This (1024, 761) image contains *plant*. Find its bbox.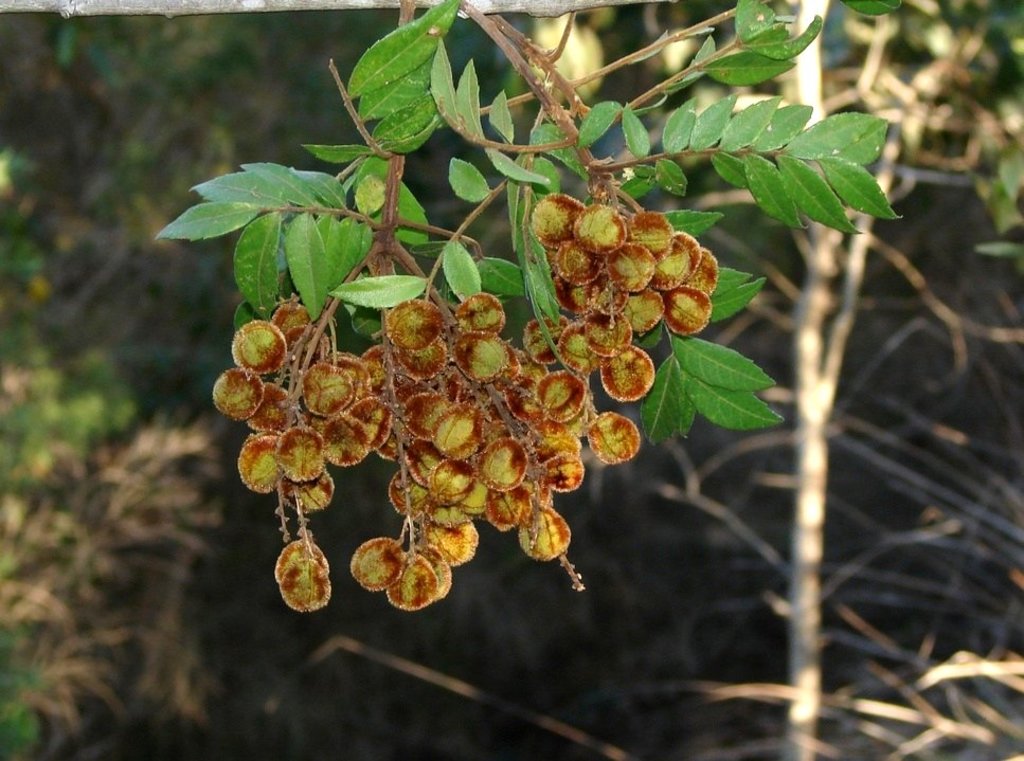
x1=163 y1=3 x2=916 y2=632.
